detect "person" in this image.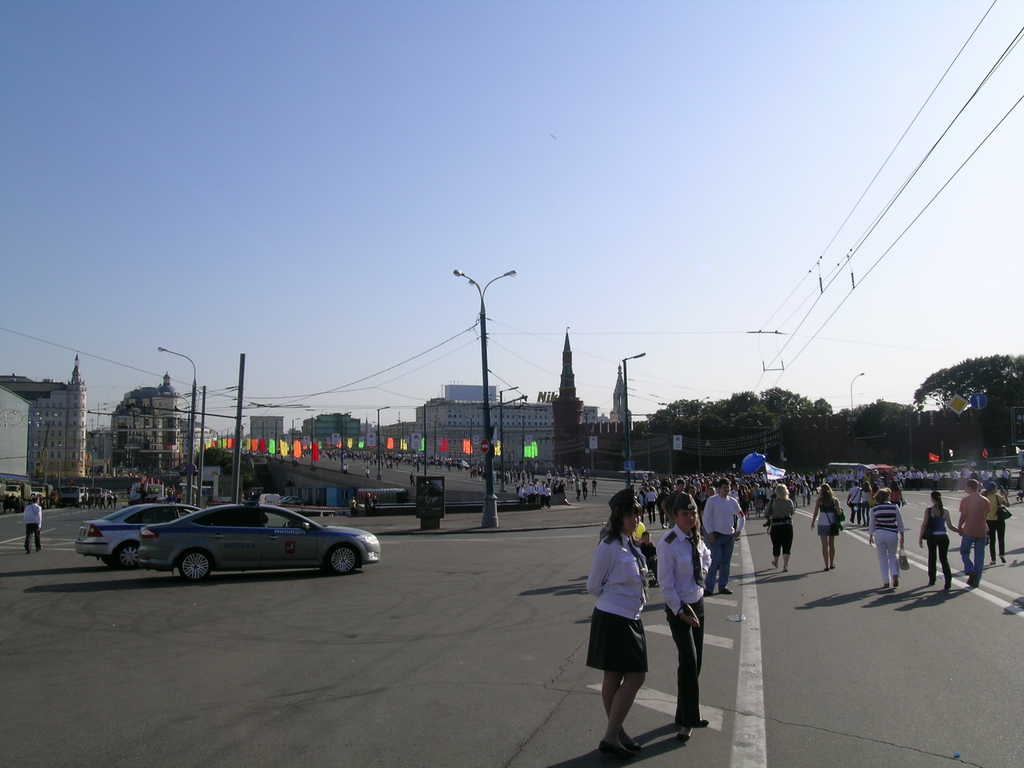
Detection: left=701, top=477, right=741, bottom=597.
